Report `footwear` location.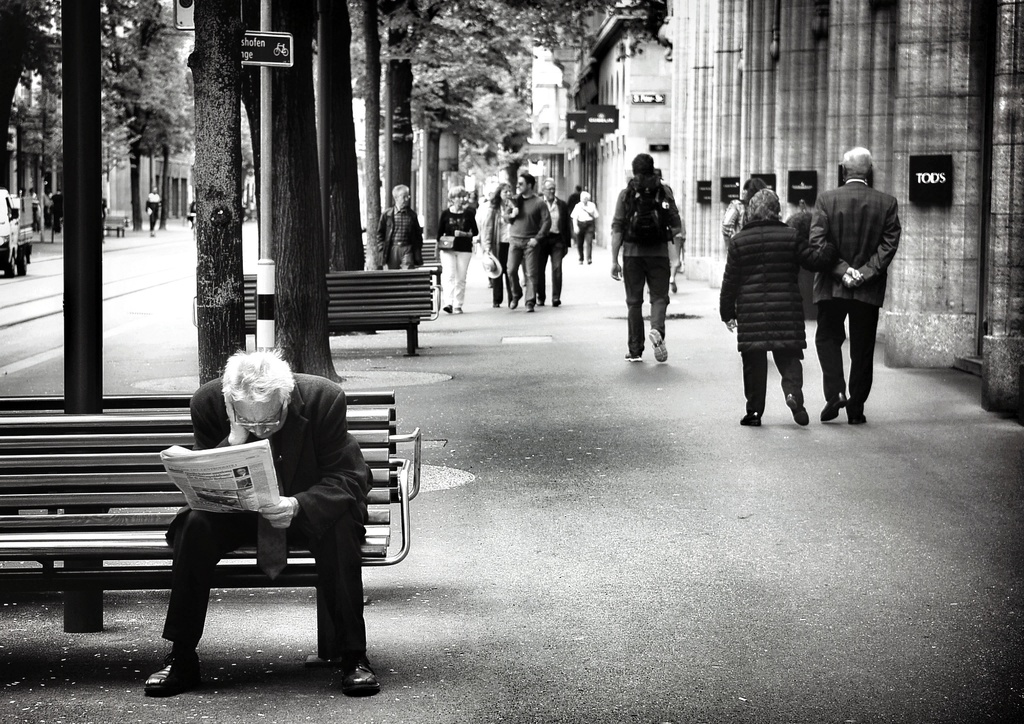
Report: 818, 393, 849, 421.
